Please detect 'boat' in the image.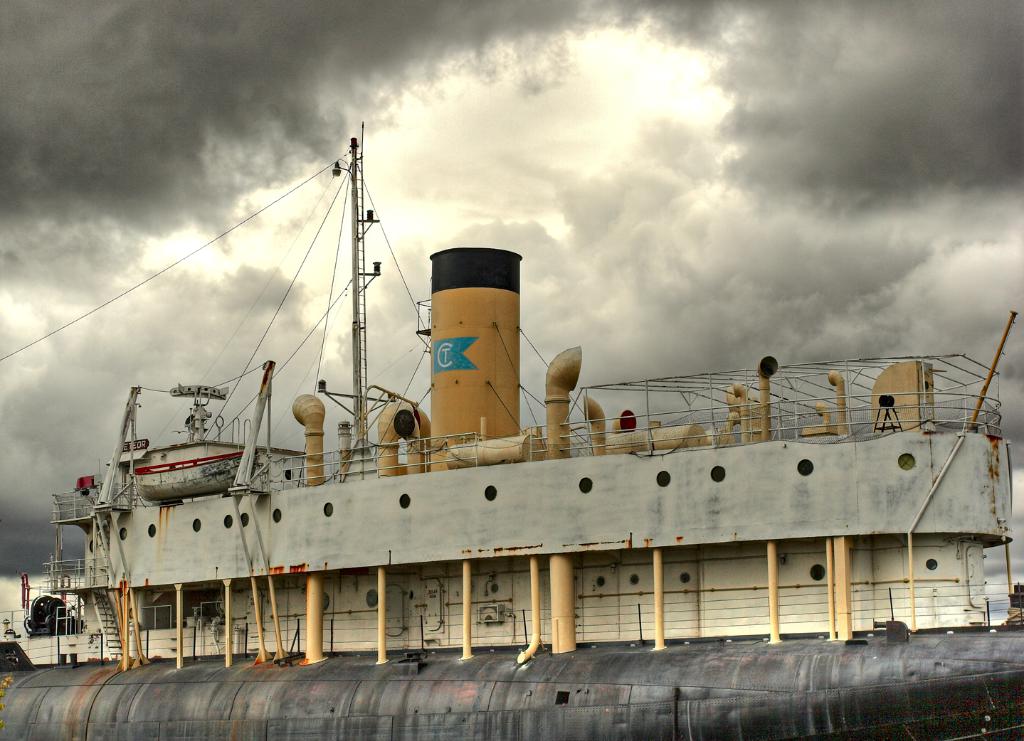
[x1=17, y1=129, x2=933, y2=721].
